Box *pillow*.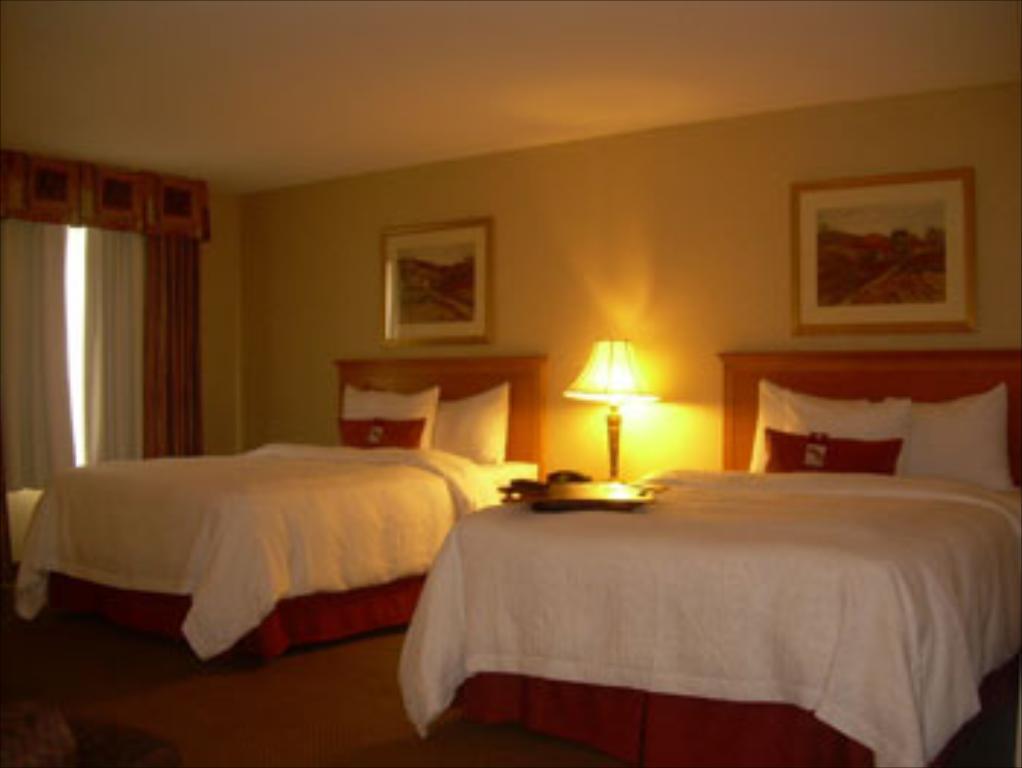
bbox(891, 397, 1019, 485).
